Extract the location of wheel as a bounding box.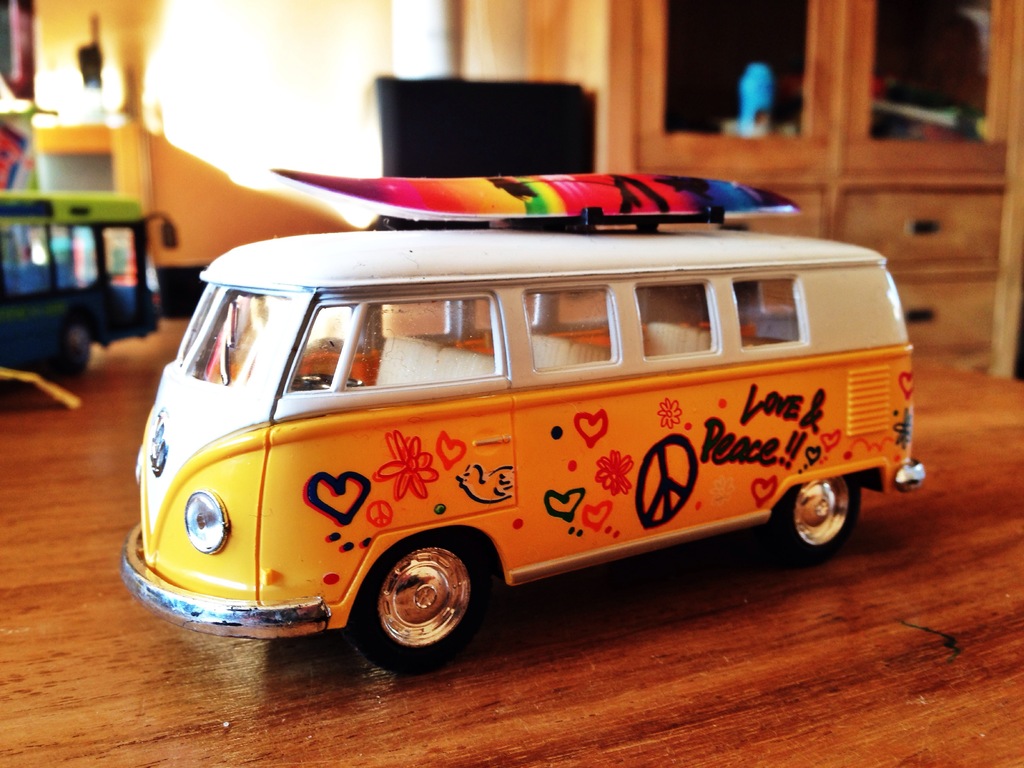
<box>55,315,92,377</box>.
